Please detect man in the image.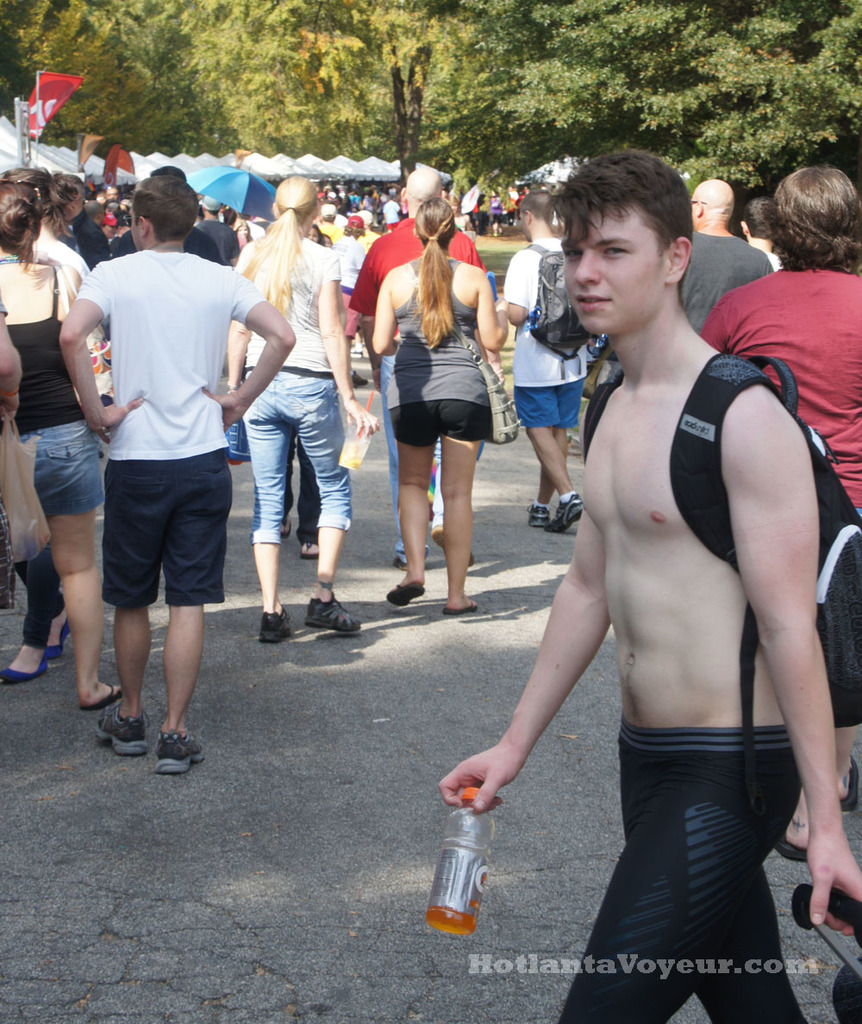
(left=53, top=161, right=312, bottom=782).
